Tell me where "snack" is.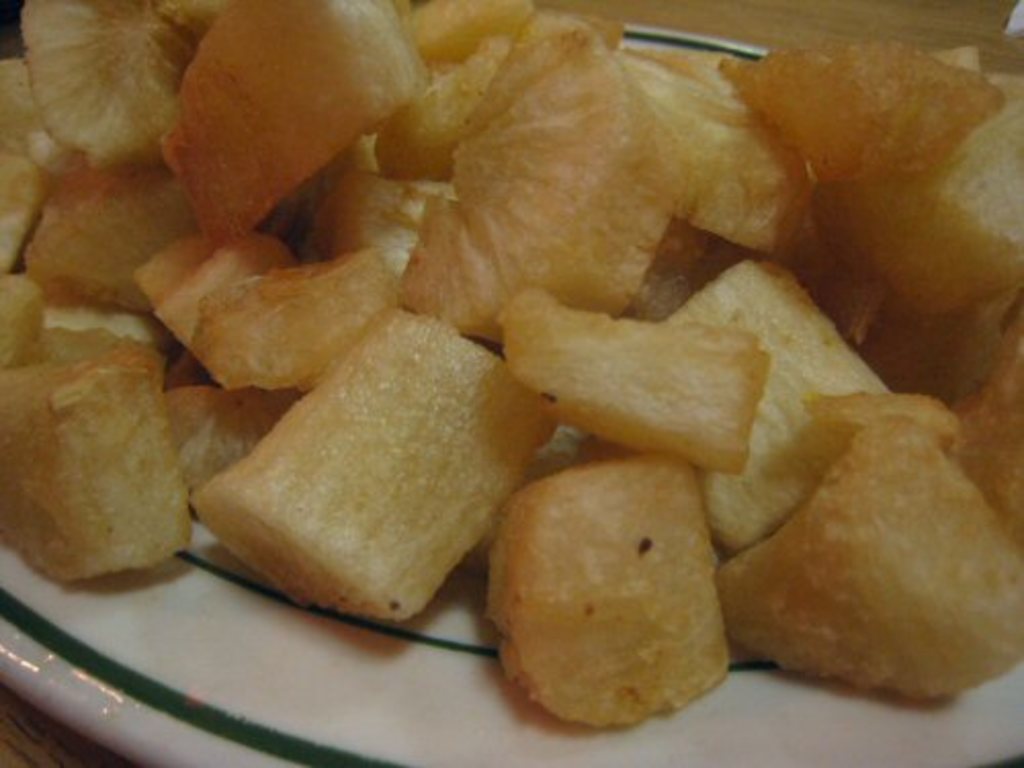
"snack" is at box(164, 37, 1023, 655).
